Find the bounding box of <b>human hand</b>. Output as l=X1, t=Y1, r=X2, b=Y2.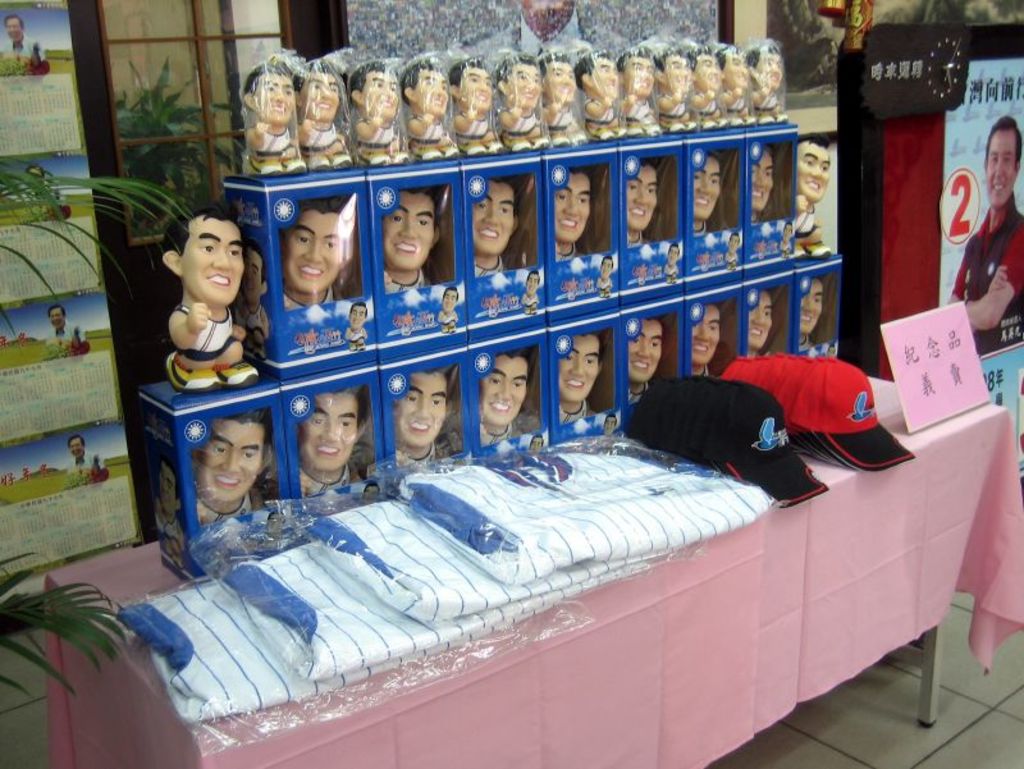
l=301, t=475, r=314, b=496.
